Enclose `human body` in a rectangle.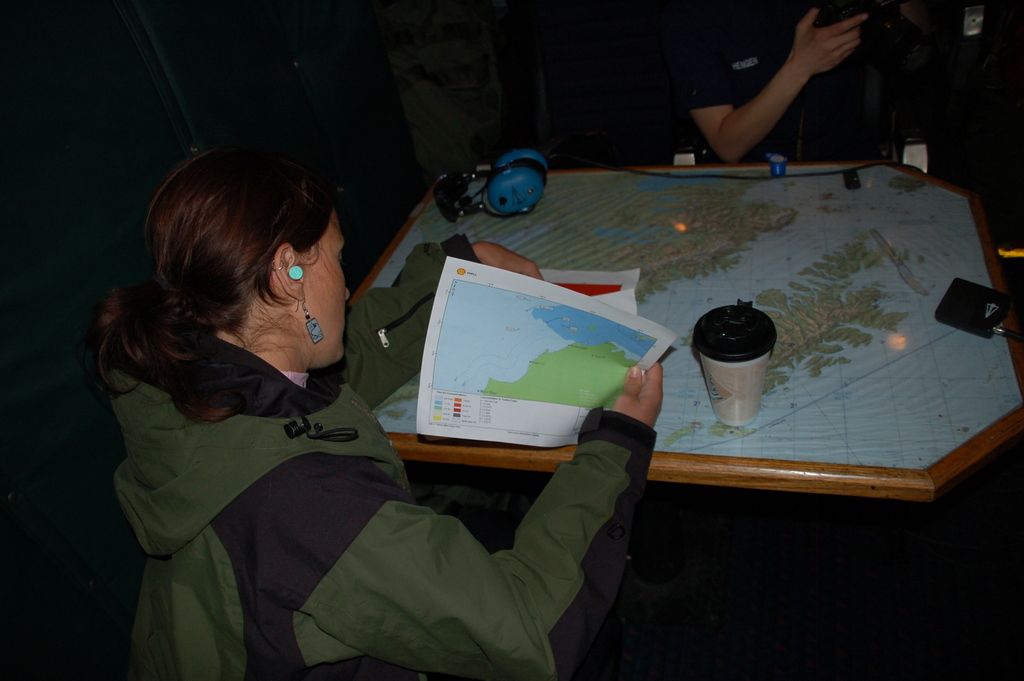
locate(84, 134, 670, 680).
